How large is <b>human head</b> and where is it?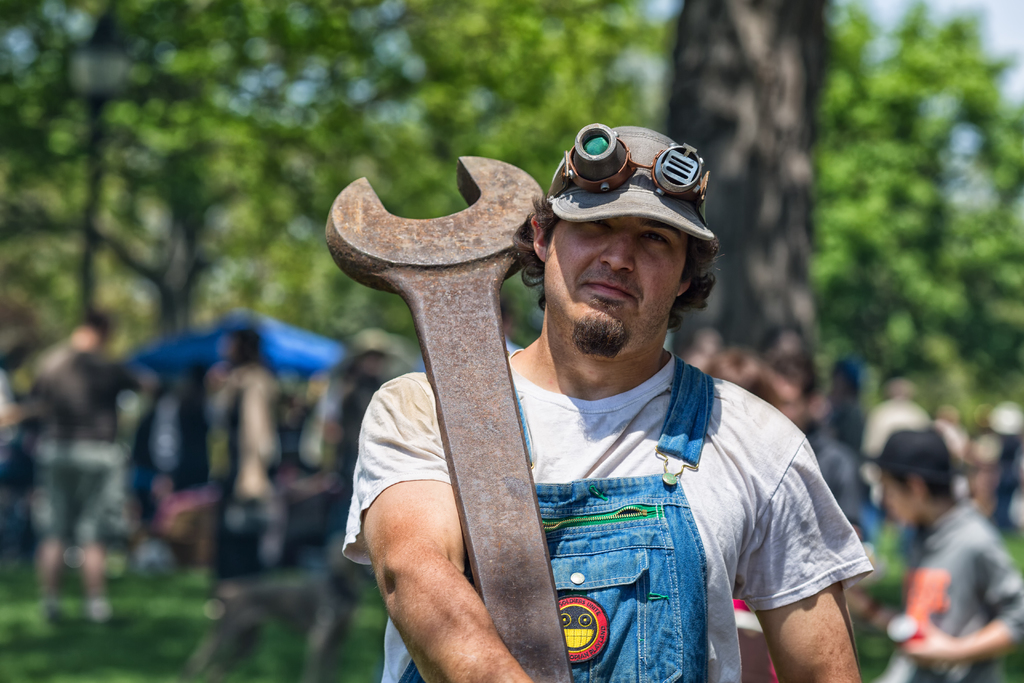
Bounding box: 530,113,731,316.
